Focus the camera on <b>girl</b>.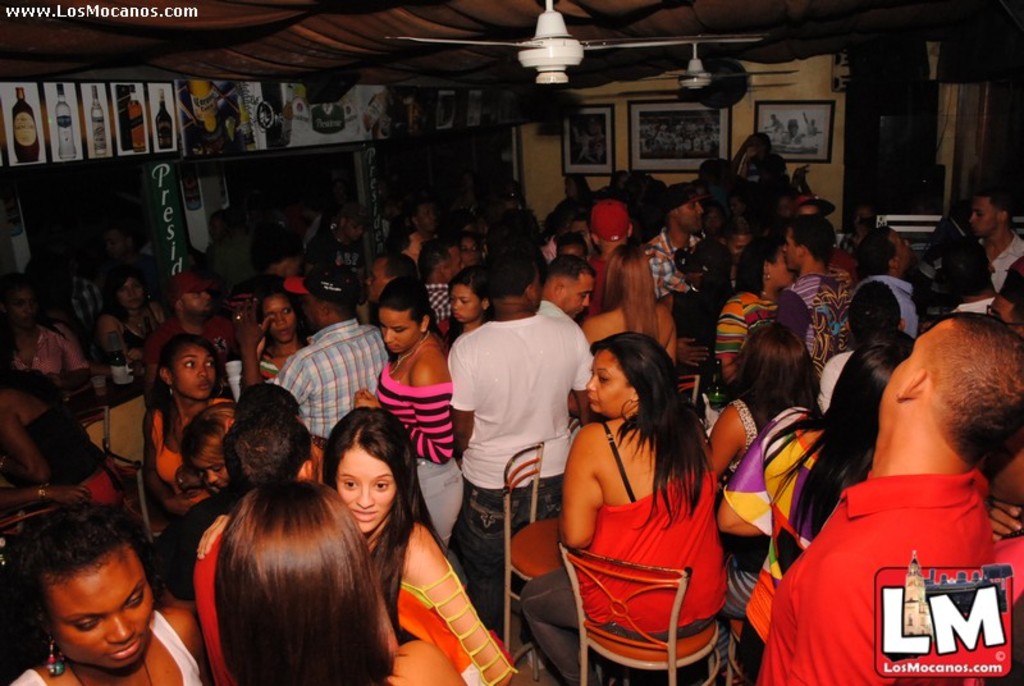
Focus region: [x1=728, y1=325, x2=908, y2=685].
